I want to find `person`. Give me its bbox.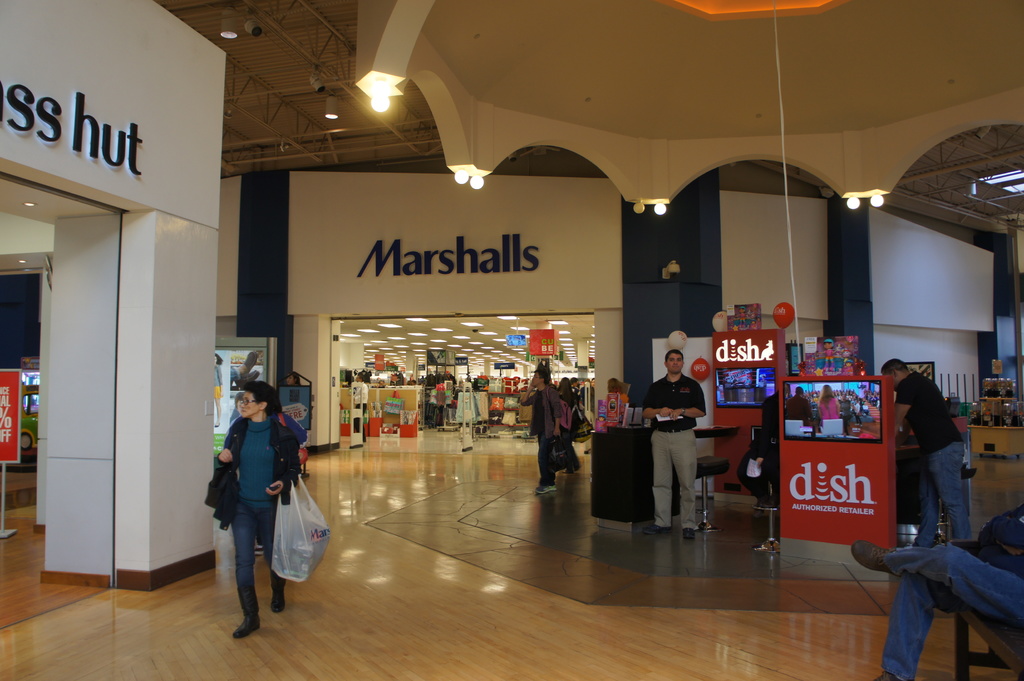
select_region(643, 351, 706, 541).
